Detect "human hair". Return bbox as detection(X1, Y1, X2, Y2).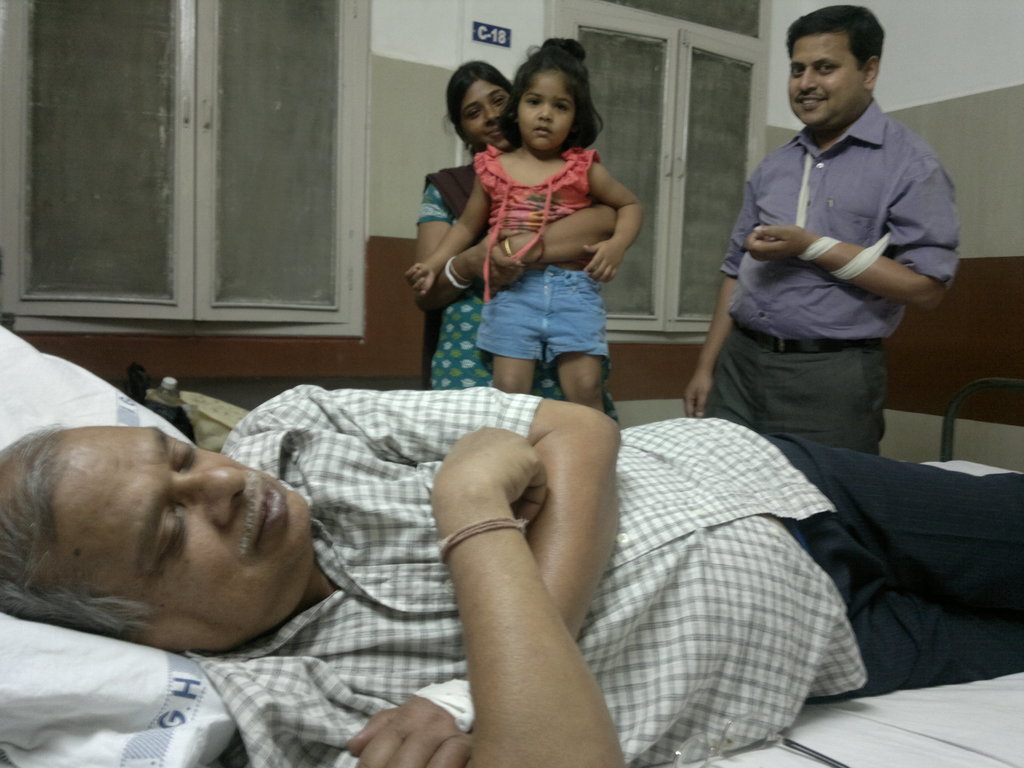
detection(440, 60, 514, 150).
